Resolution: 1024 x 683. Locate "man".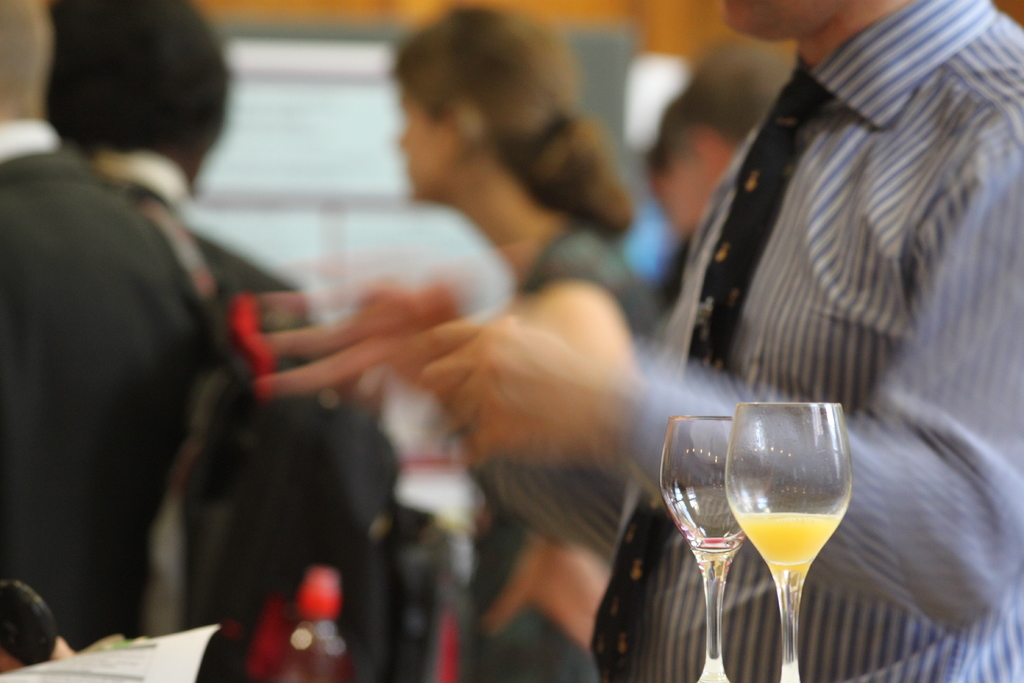
1:0:225:642.
